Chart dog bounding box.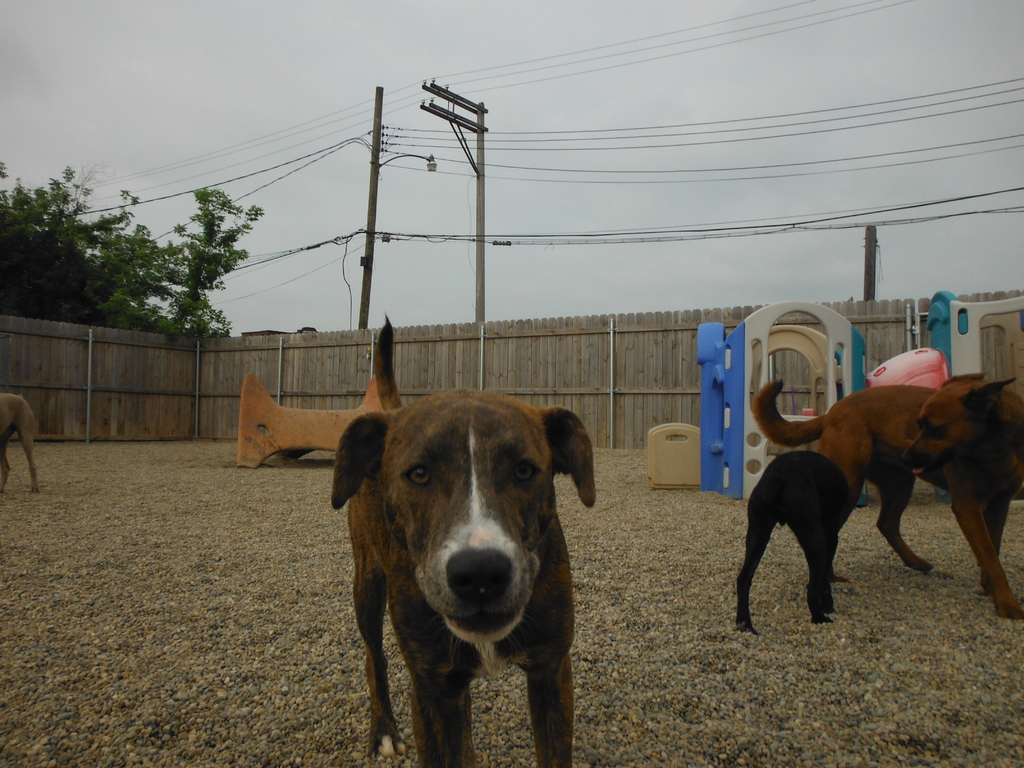
Charted: bbox(330, 318, 597, 767).
